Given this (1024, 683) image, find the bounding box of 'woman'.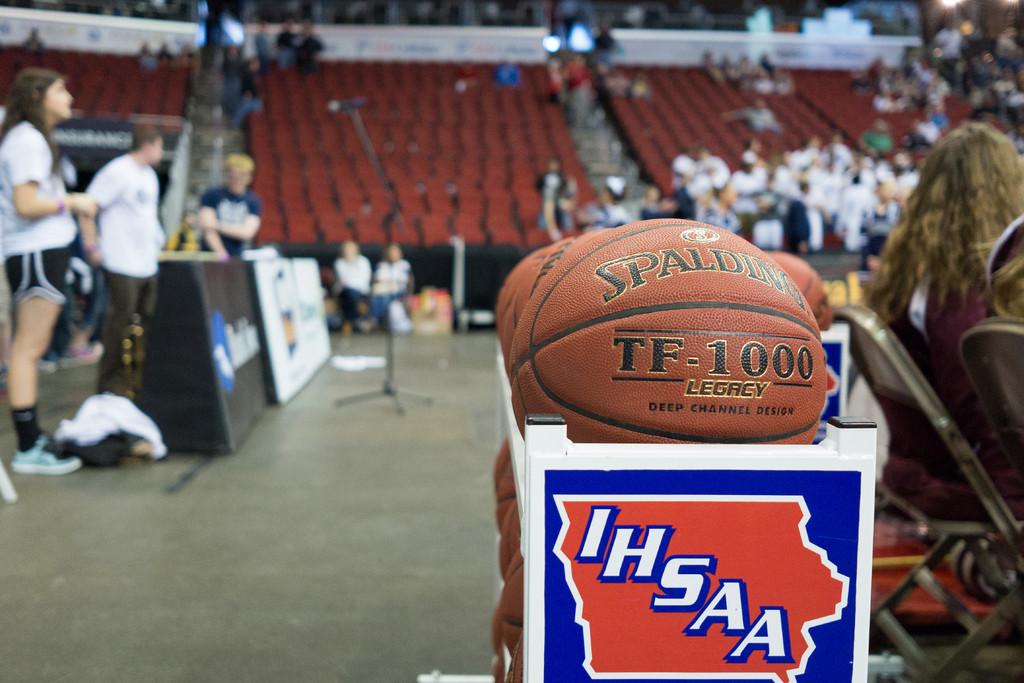
pyautogui.locateOnScreen(0, 65, 100, 471).
